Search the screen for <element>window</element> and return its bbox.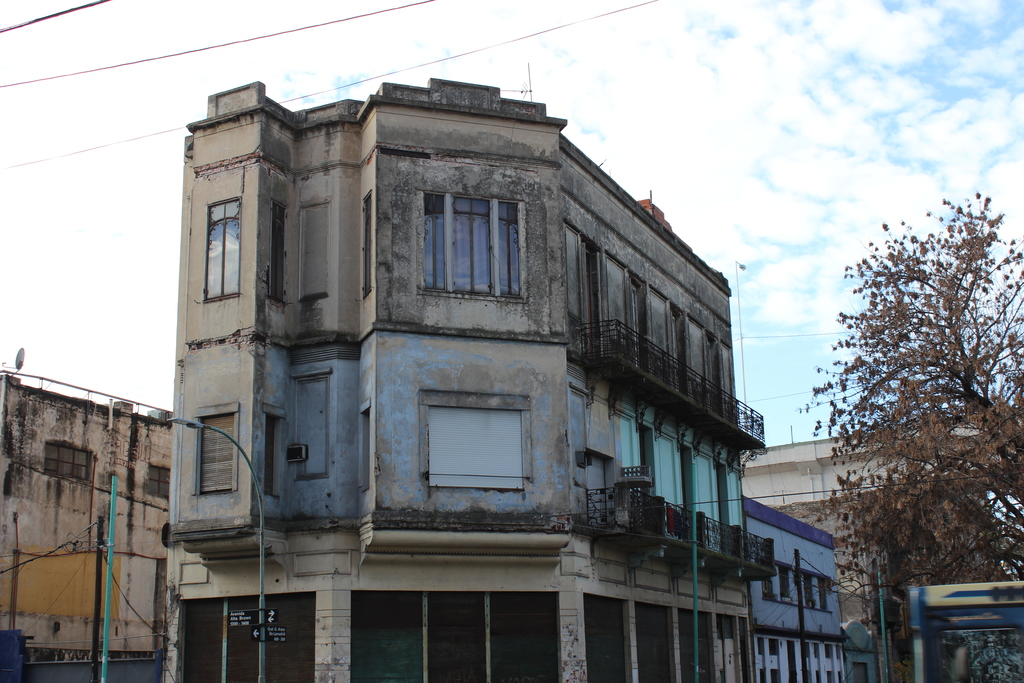
Found: crop(148, 466, 172, 498).
